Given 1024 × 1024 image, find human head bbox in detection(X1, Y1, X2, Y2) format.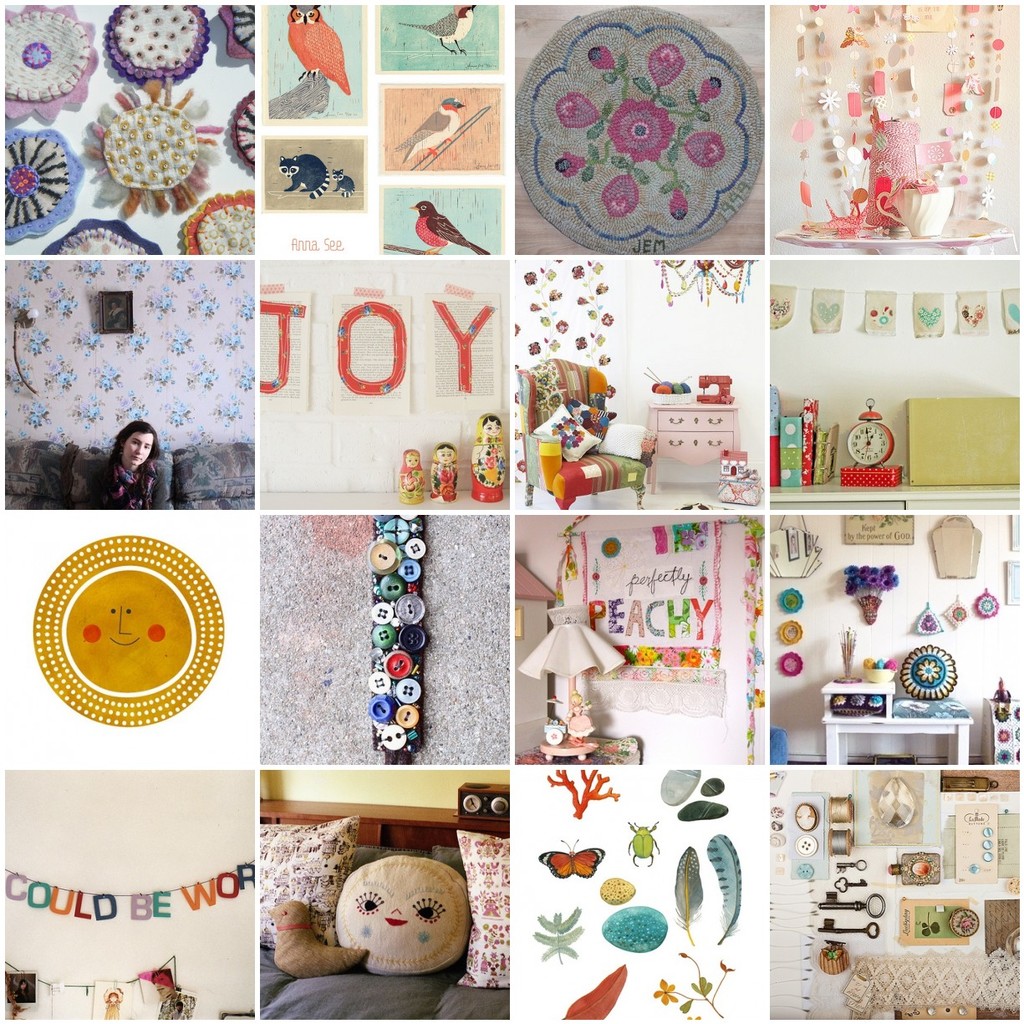
detection(405, 449, 420, 470).
